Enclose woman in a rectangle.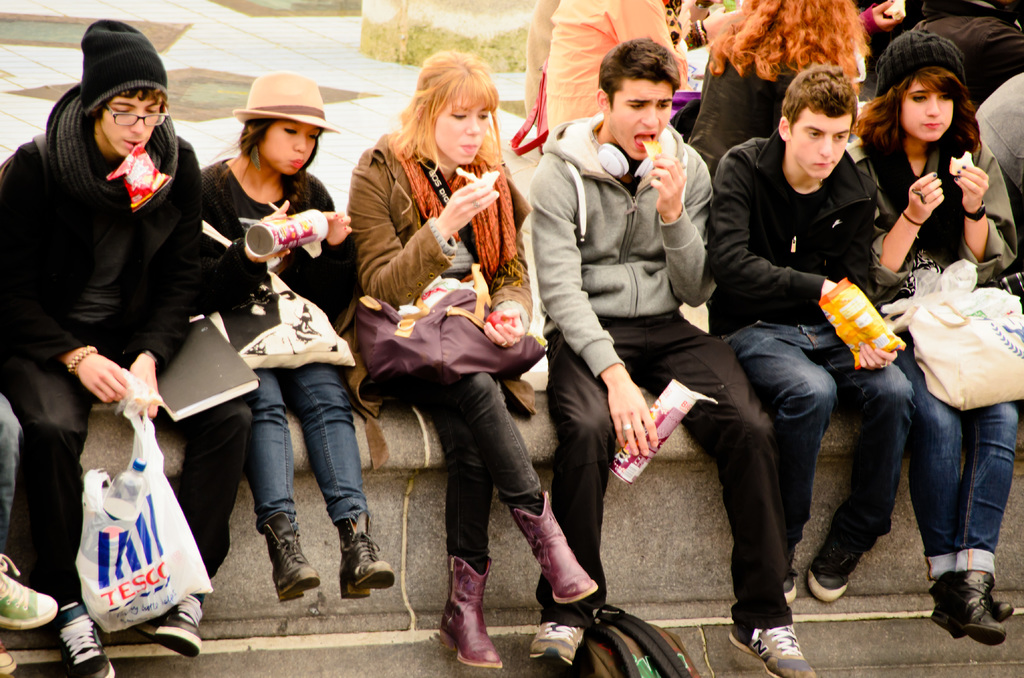
[left=186, top=83, right=435, bottom=585].
